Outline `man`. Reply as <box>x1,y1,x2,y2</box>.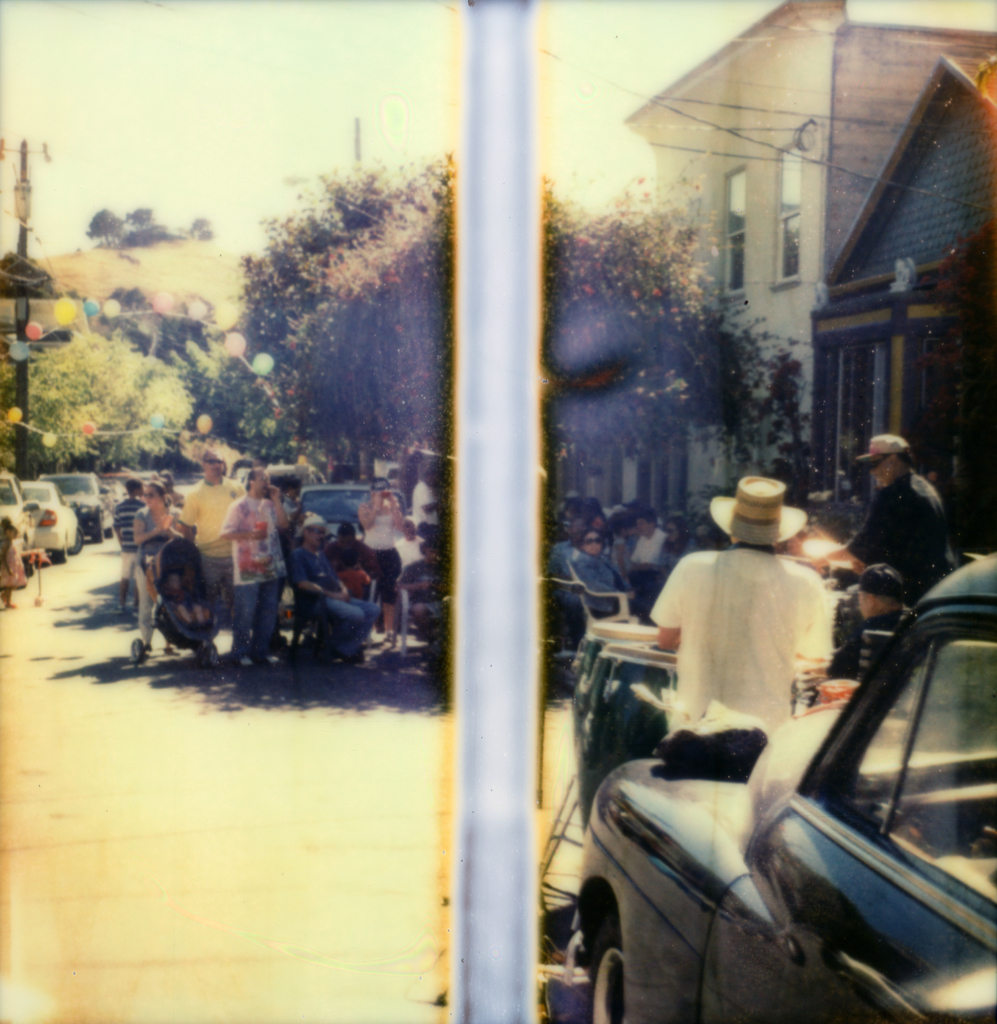
<box>286,511,383,667</box>.
